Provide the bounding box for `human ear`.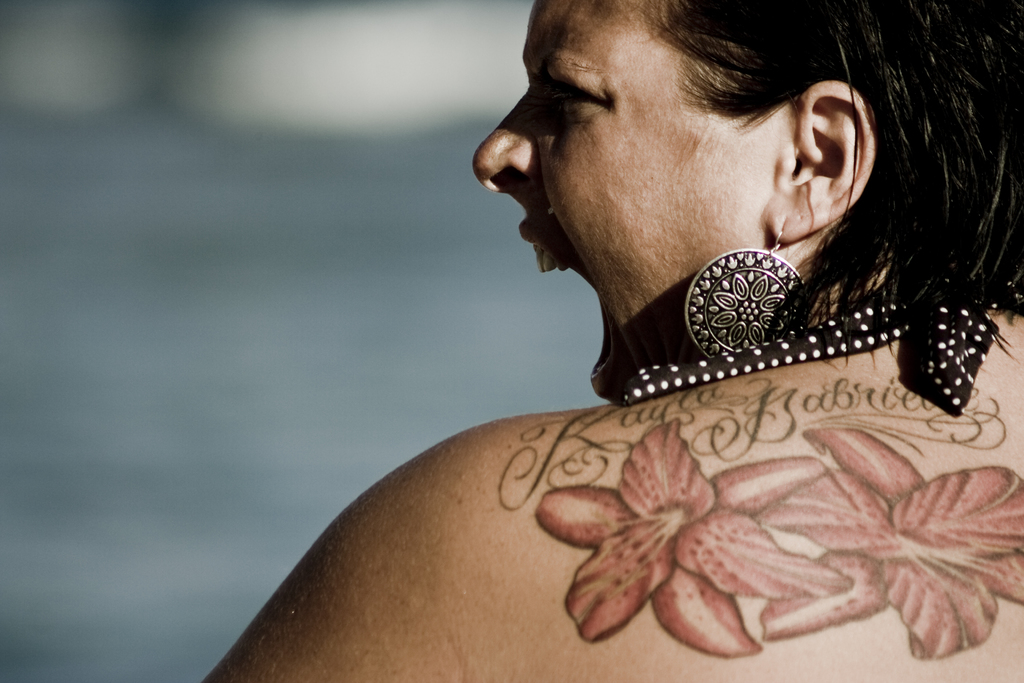
[left=762, top=81, right=876, bottom=241].
